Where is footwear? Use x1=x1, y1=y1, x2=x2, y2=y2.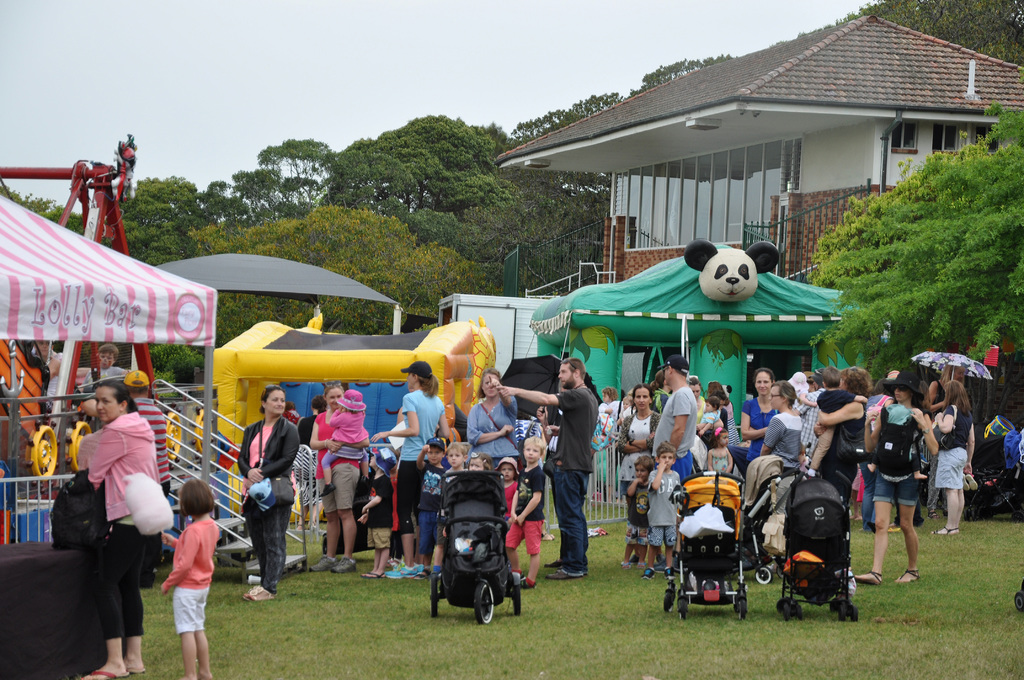
x1=129, y1=669, x2=147, y2=677.
